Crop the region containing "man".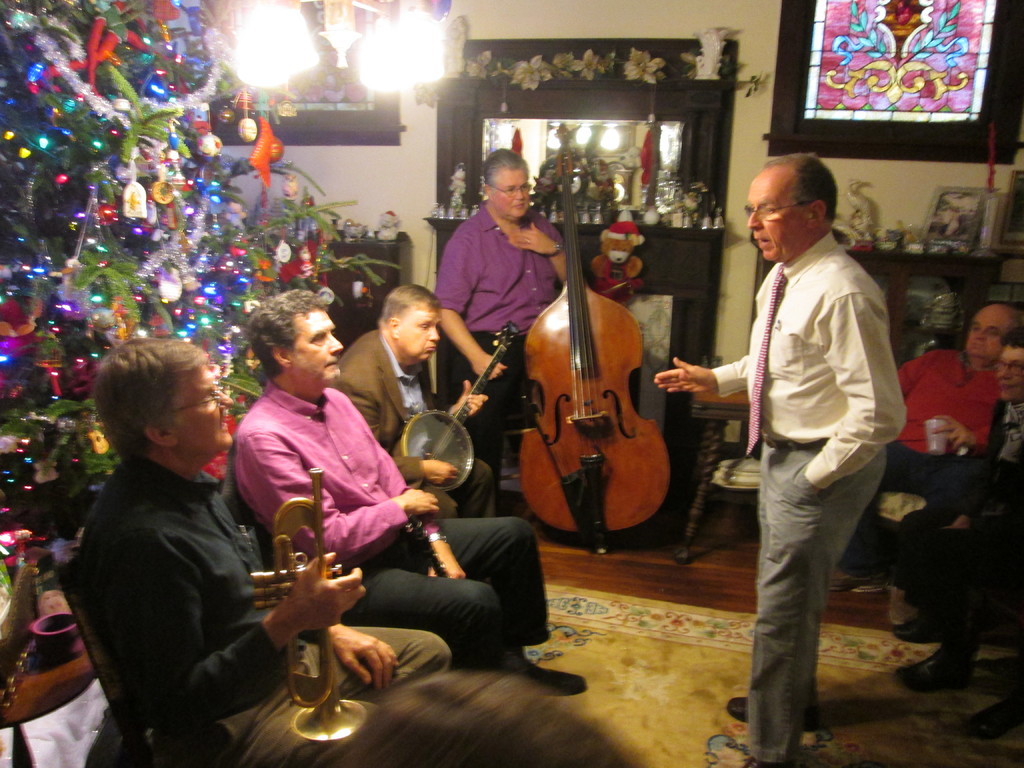
Crop region: <region>64, 335, 452, 767</region>.
